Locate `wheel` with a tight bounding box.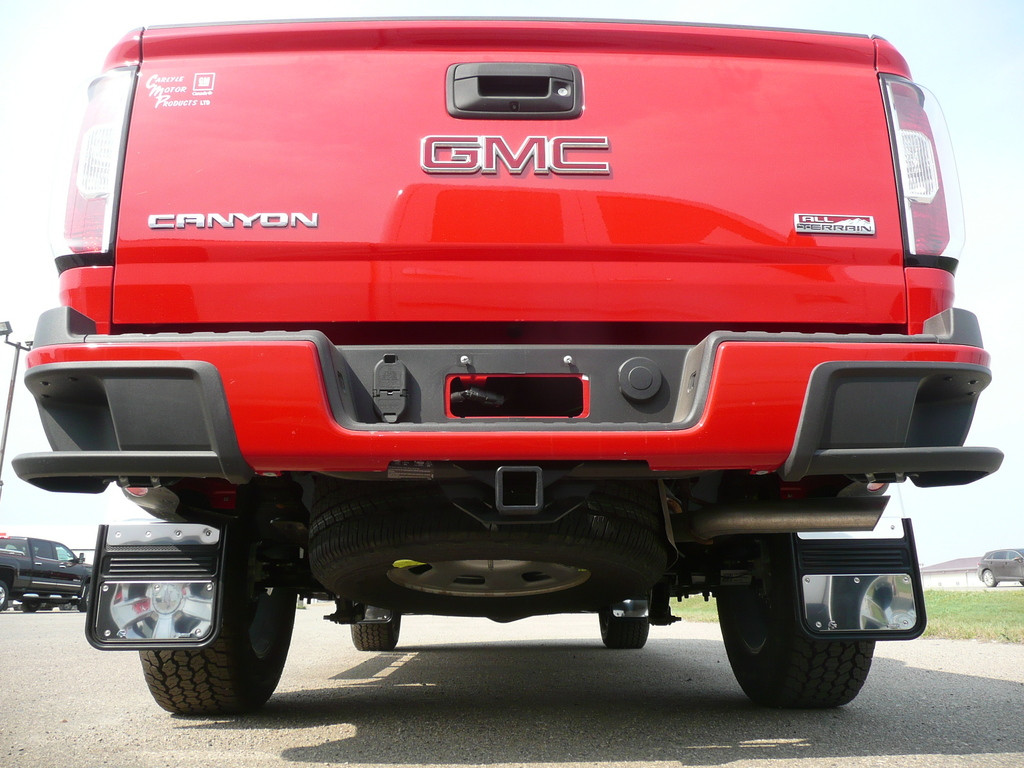
box(138, 546, 296, 716).
